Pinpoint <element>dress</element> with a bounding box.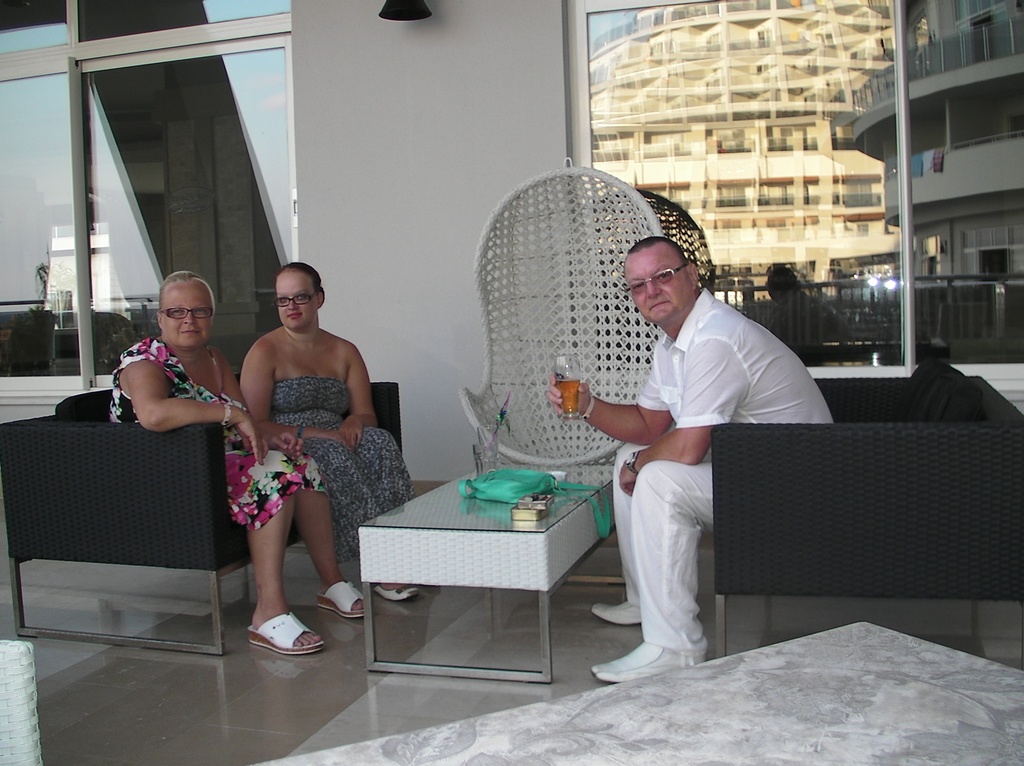
bbox=(271, 377, 417, 561).
